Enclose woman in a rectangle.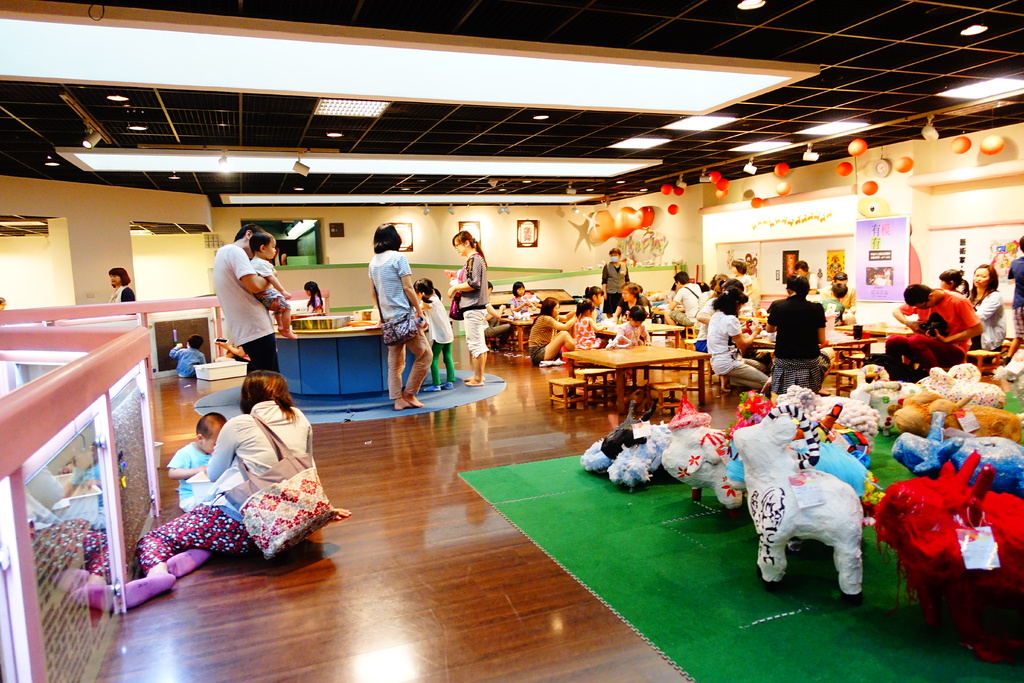
detection(600, 247, 630, 319).
